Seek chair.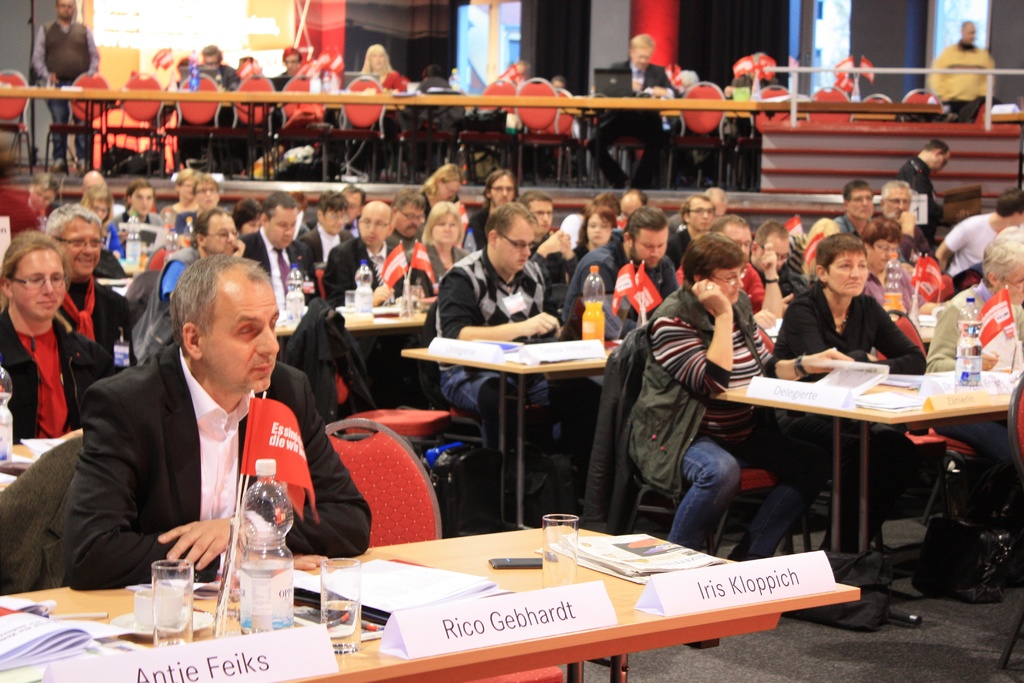
321,418,493,682.
